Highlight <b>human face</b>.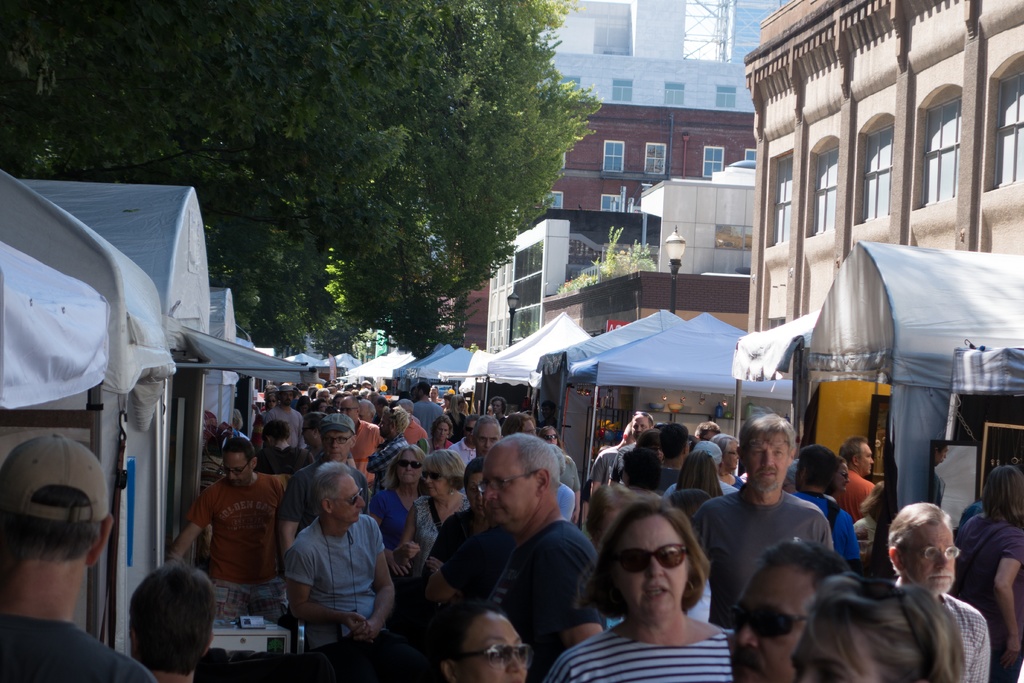
Highlighted region: region(436, 423, 449, 441).
